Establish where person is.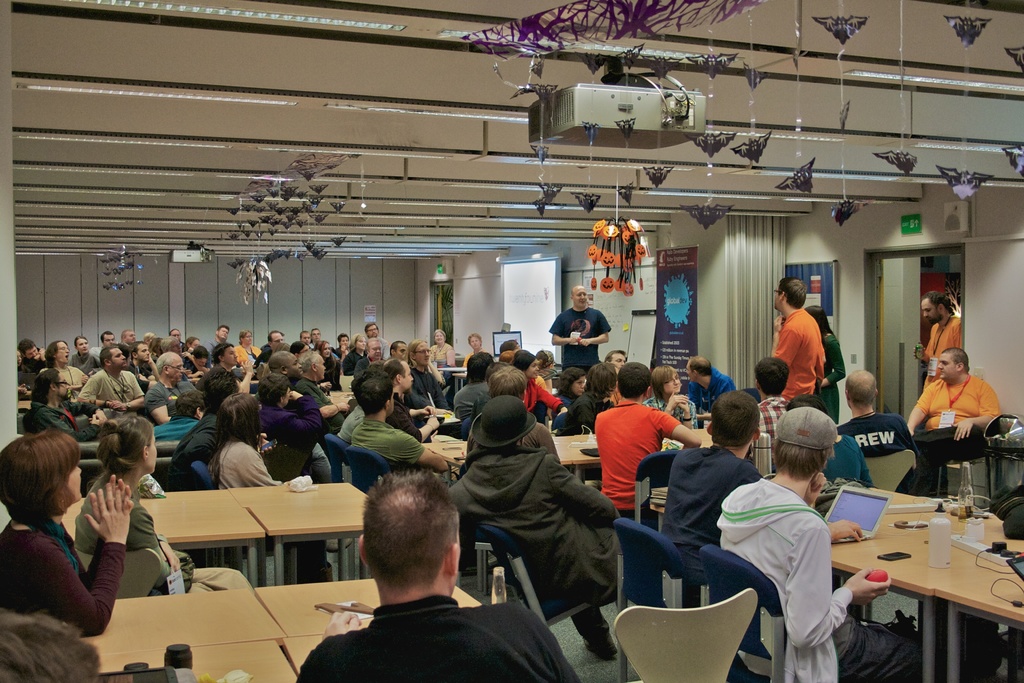
Established at (x1=300, y1=470, x2=583, y2=682).
